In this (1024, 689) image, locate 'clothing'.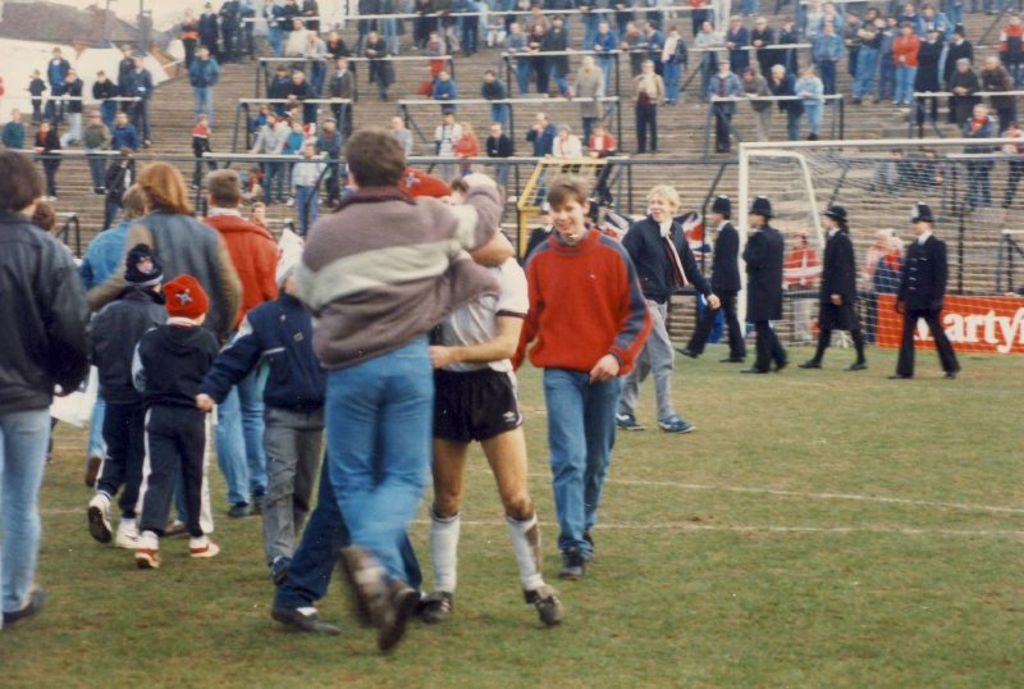
Bounding box: rect(129, 319, 228, 551).
